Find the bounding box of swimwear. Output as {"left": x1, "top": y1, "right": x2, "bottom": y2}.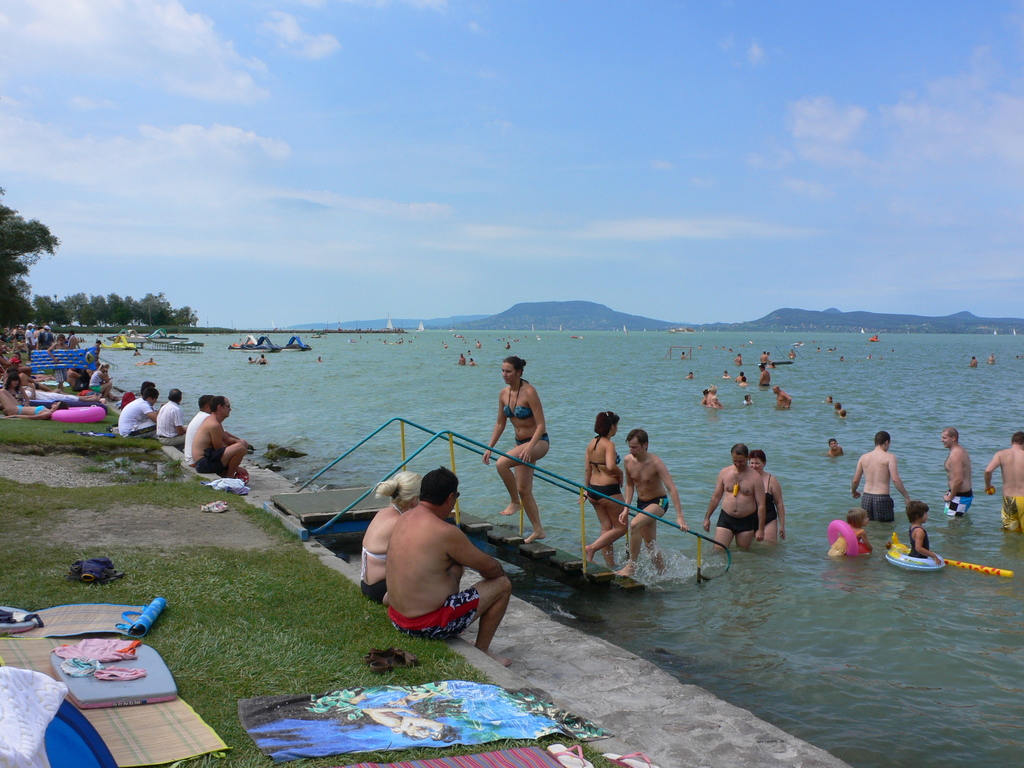
{"left": 498, "top": 380, "right": 531, "bottom": 422}.
